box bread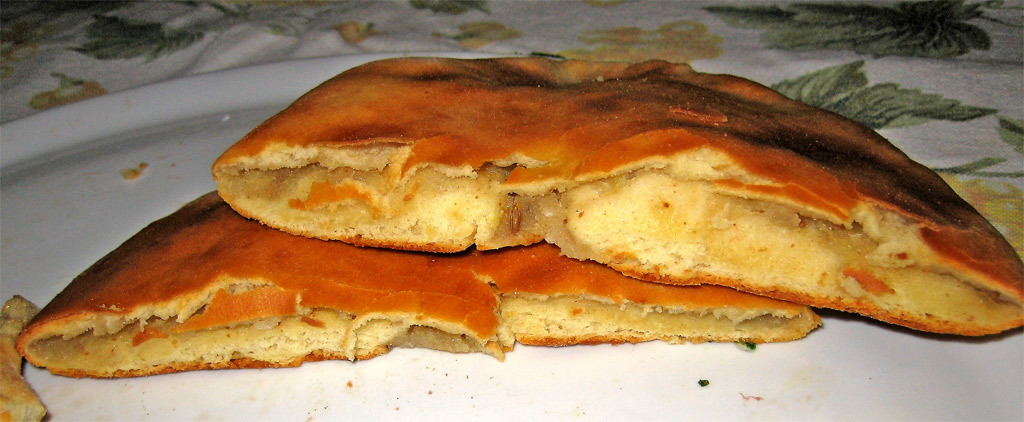
bbox=(174, 52, 1023, 316)
